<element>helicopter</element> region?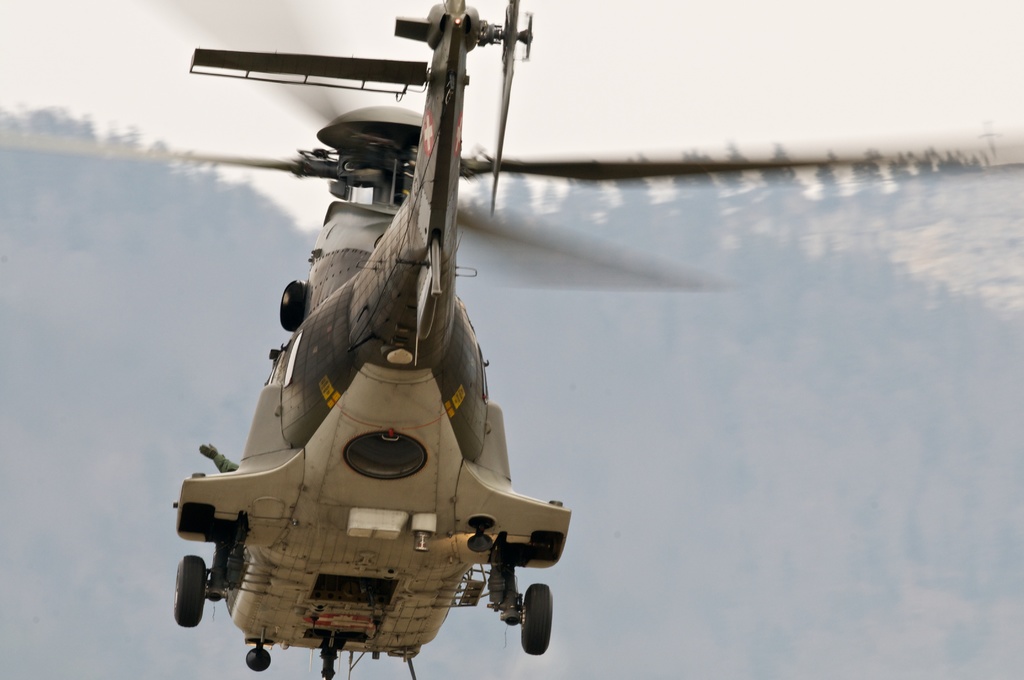
l=0, t=0, r=1023, b=679
